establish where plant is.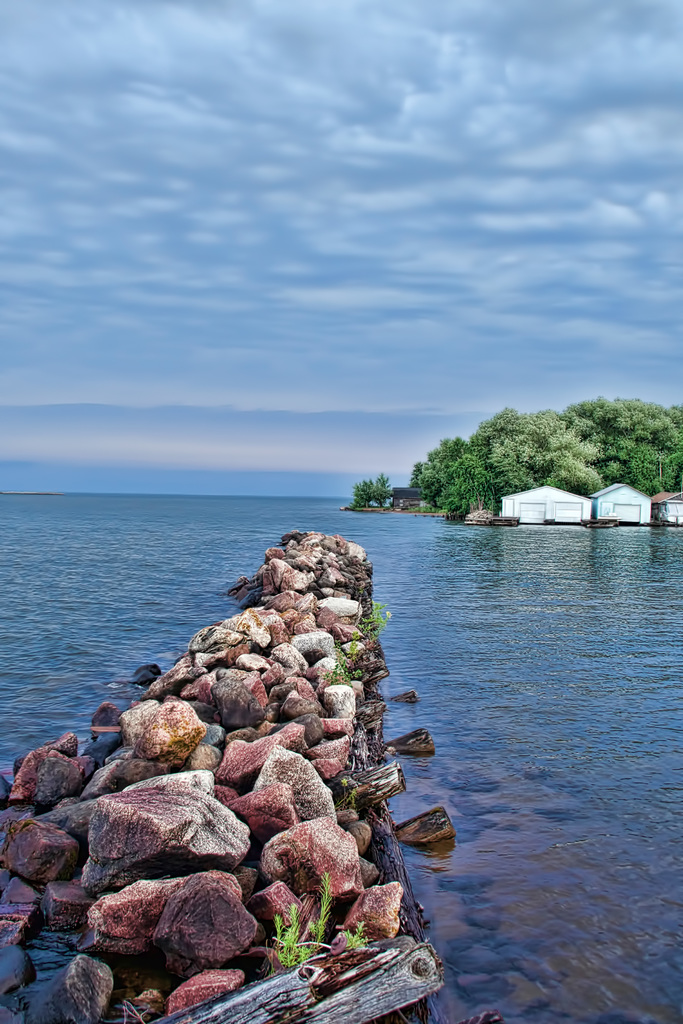
Established at {"x1": 342, "y1": 921, "x2": 367, "y2": 944}.
